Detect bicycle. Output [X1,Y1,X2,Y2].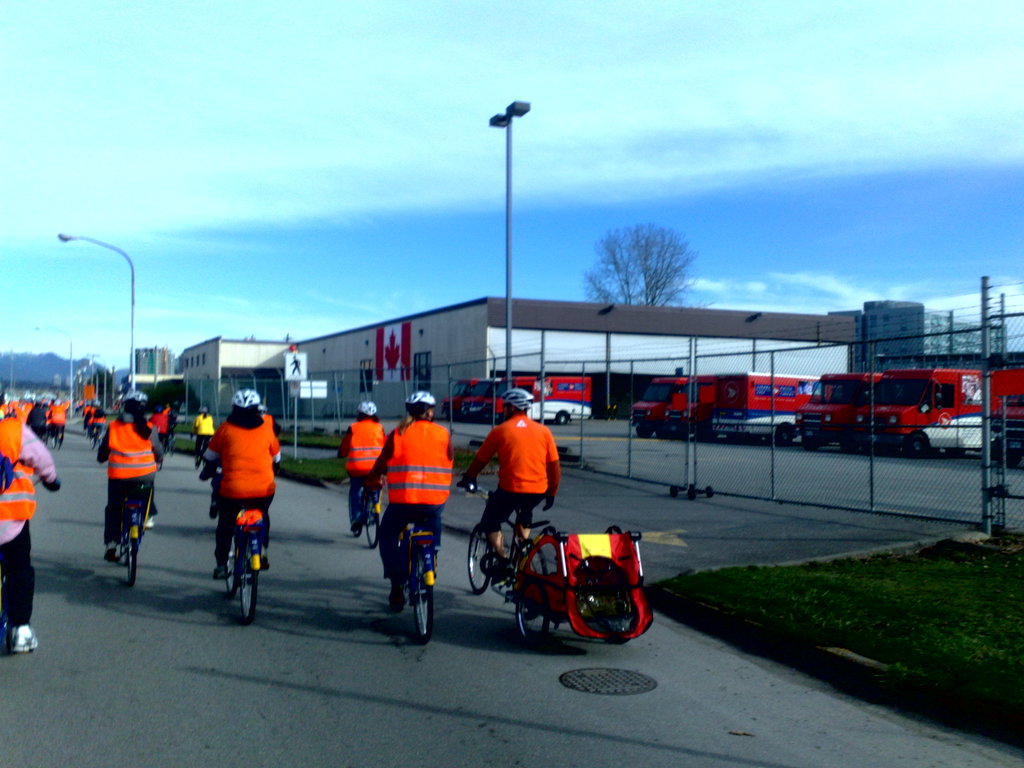
[89,426,102,450].
